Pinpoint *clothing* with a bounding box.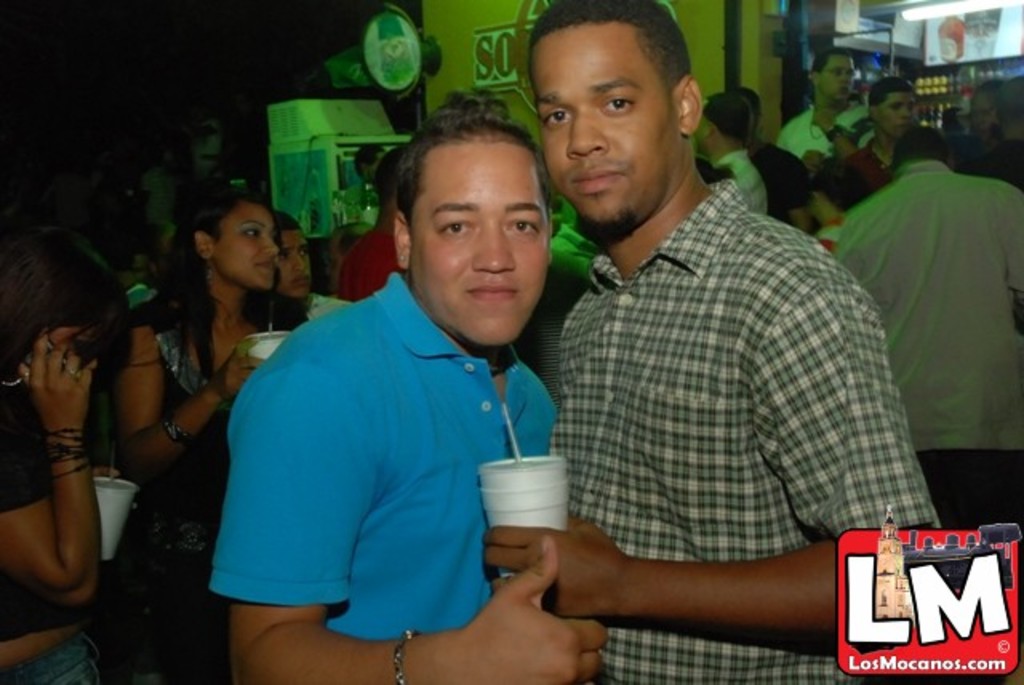
299,290,352,323.
